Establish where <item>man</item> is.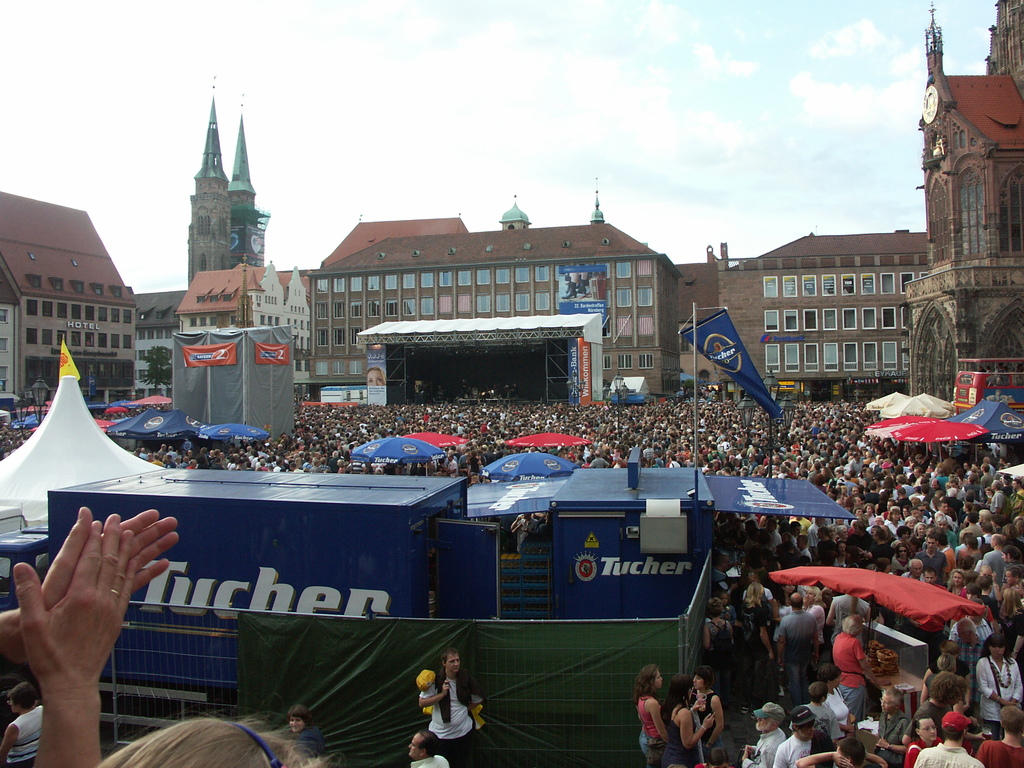
Established at rect(870, 516, 886, 529).
